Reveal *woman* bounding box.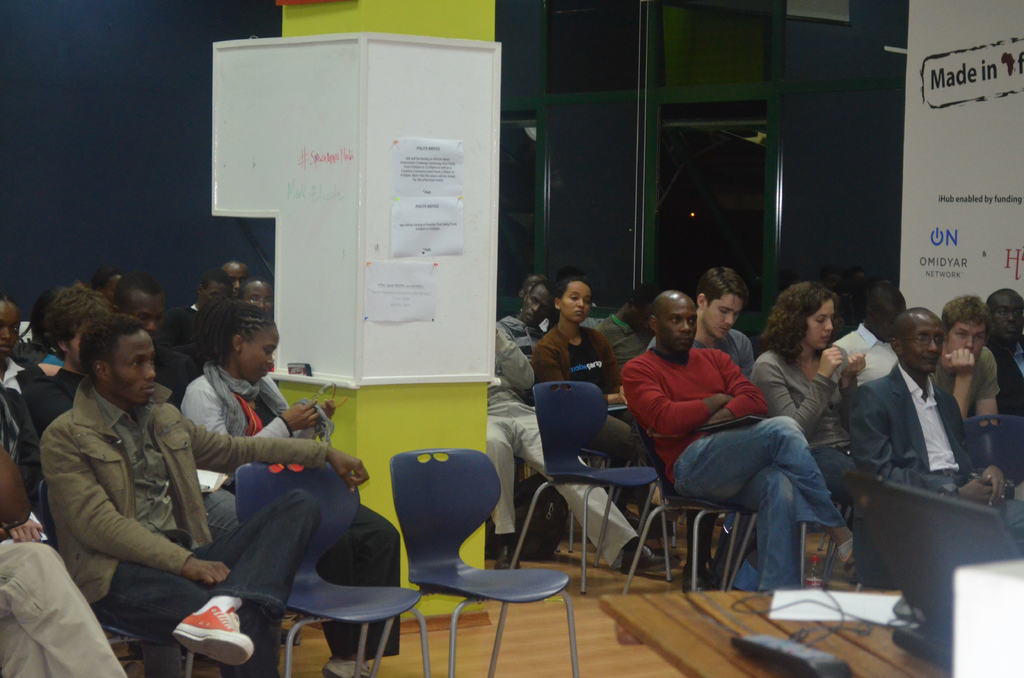
Revealed: 174/293/423/677.
